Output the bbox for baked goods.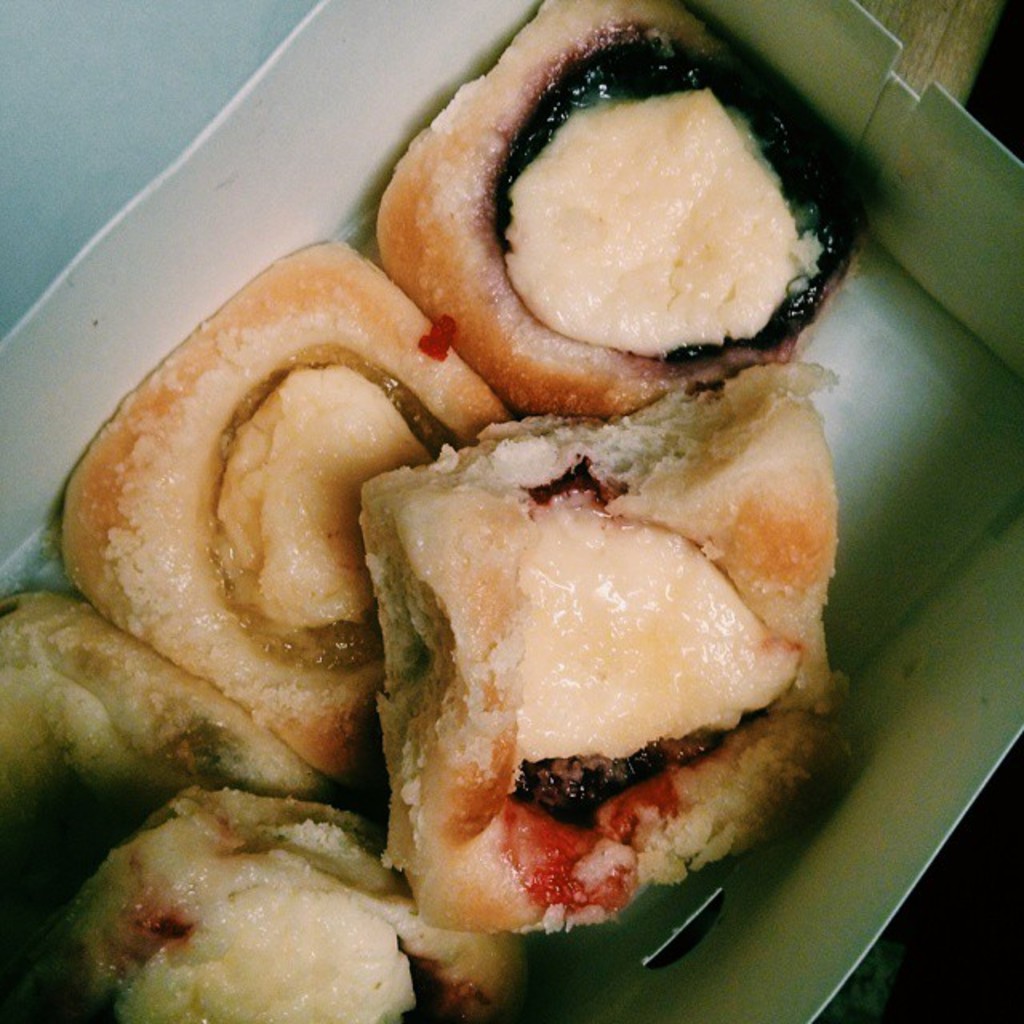
[48, 238, 522, 800].
